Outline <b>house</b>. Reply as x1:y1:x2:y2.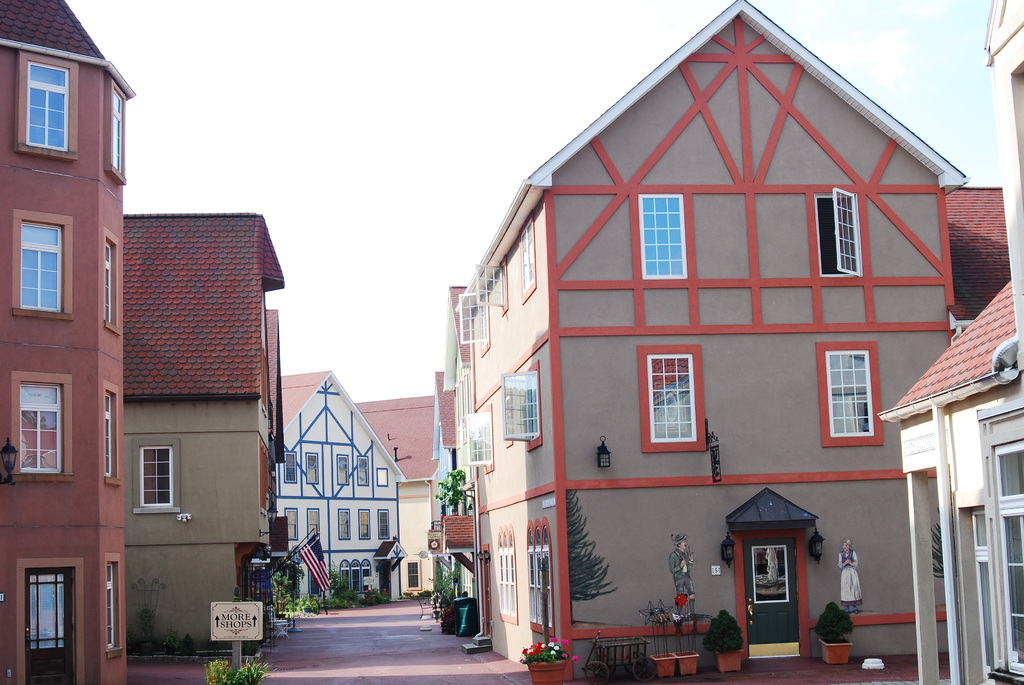
0:0:136:684.
